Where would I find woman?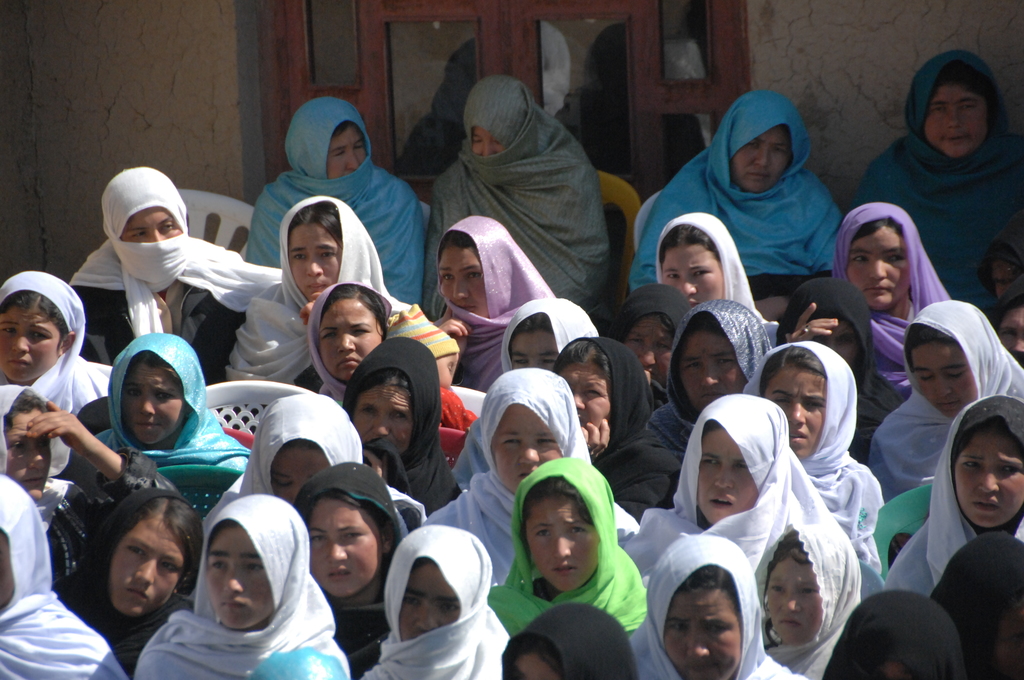
At l=588, t=277, r=691, b=398.
